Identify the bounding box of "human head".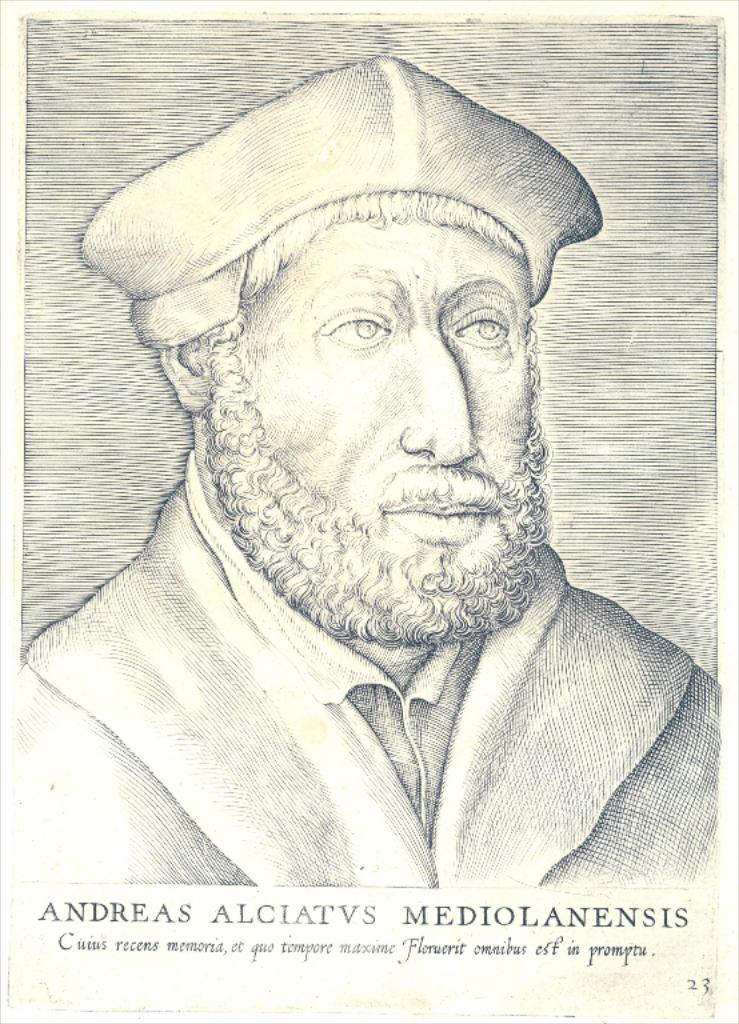
rect(165, 127, 576, 573).
